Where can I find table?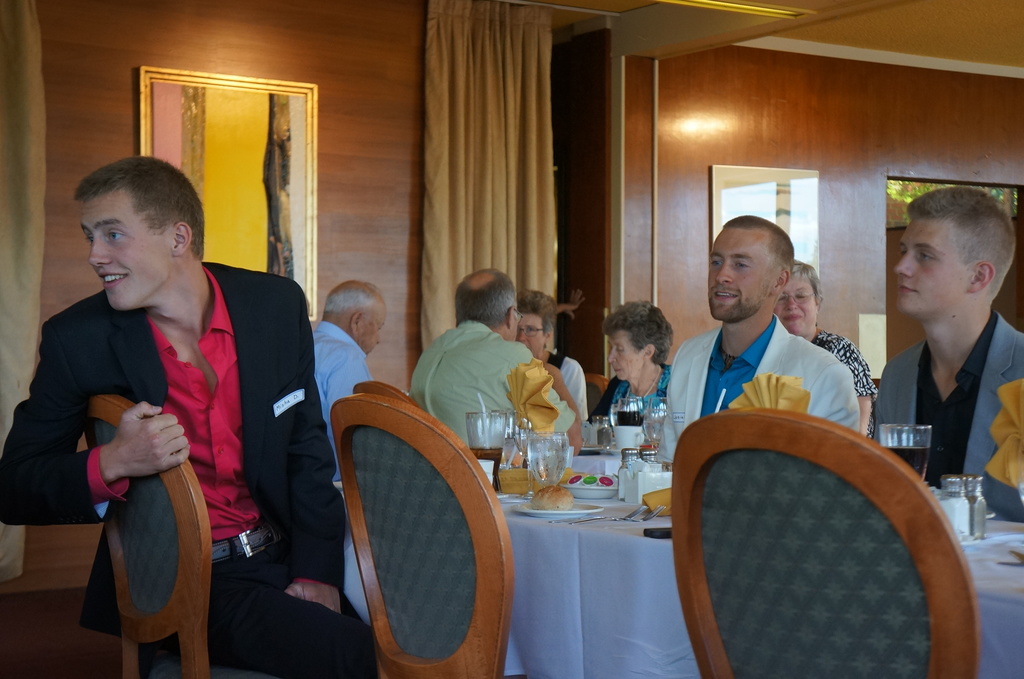
You can find it at box(328, 456, 1023, 678).
